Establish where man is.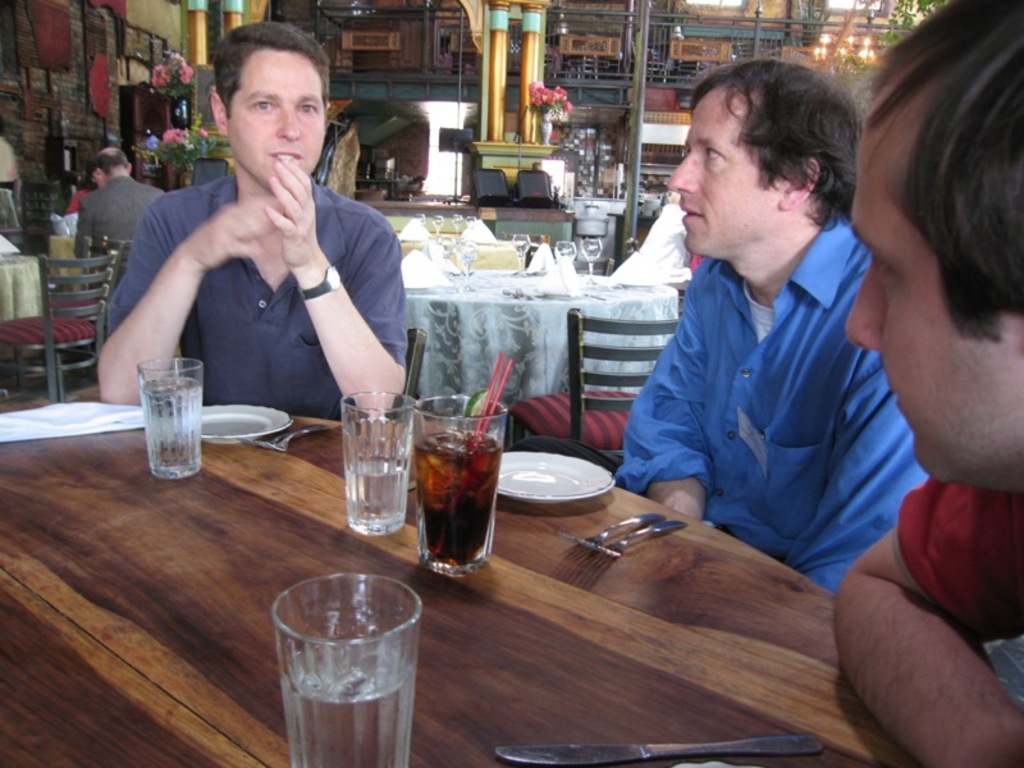
Established at (left=611, top=50, right=928, bottom=596).
